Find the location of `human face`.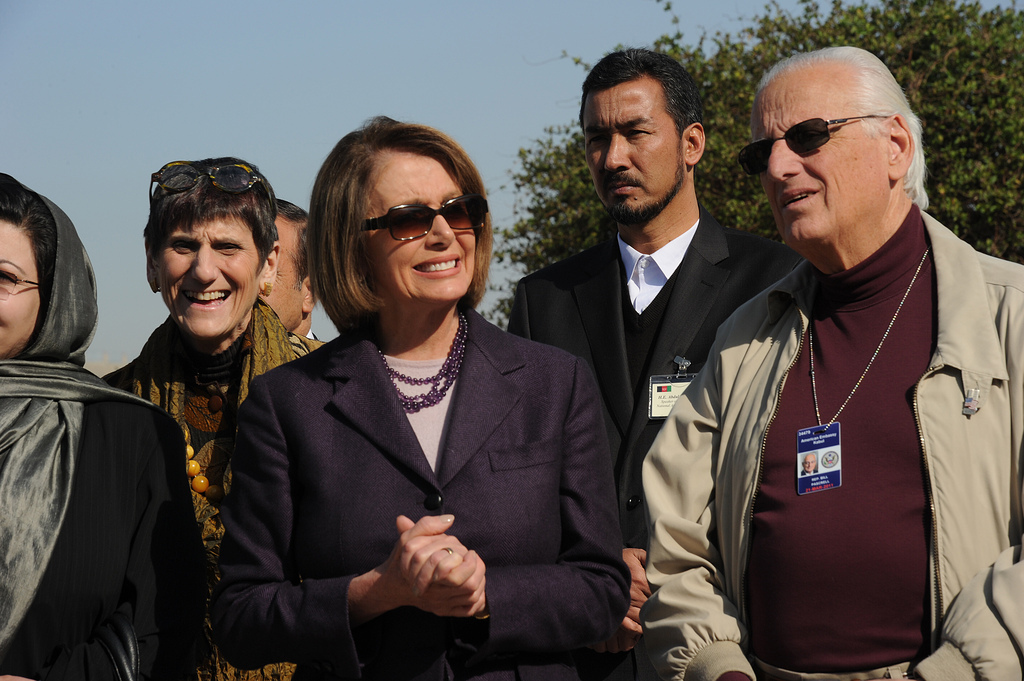
Location: detection(264, 212, 308, 320).
